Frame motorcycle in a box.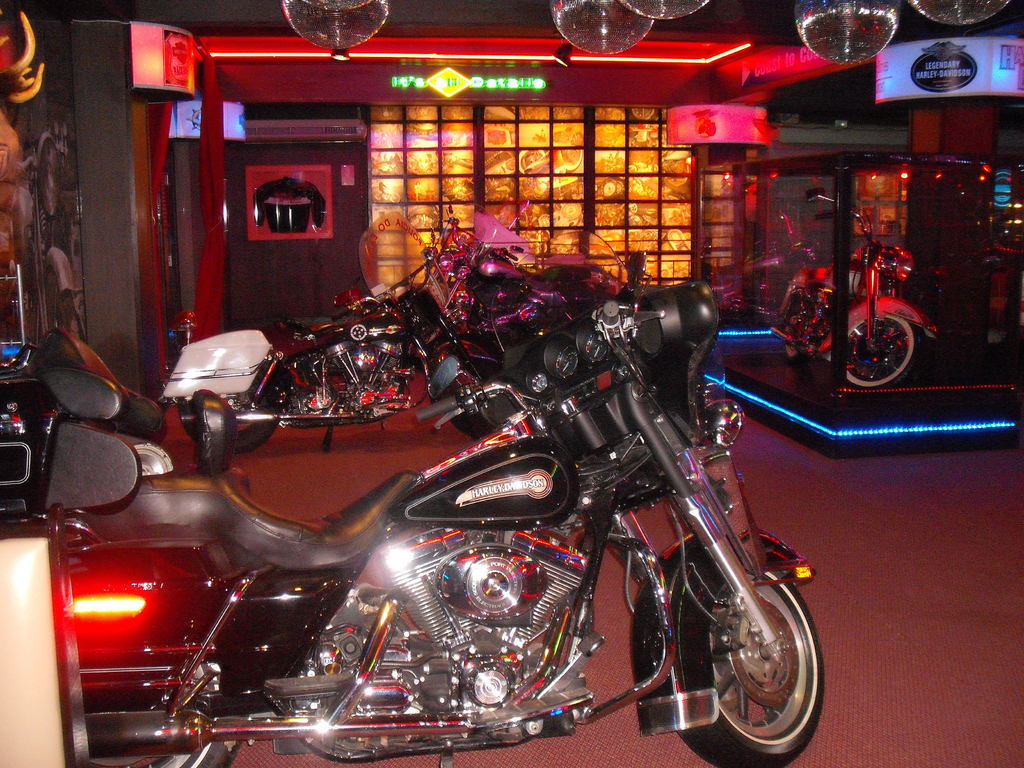
767/195/936/396.
